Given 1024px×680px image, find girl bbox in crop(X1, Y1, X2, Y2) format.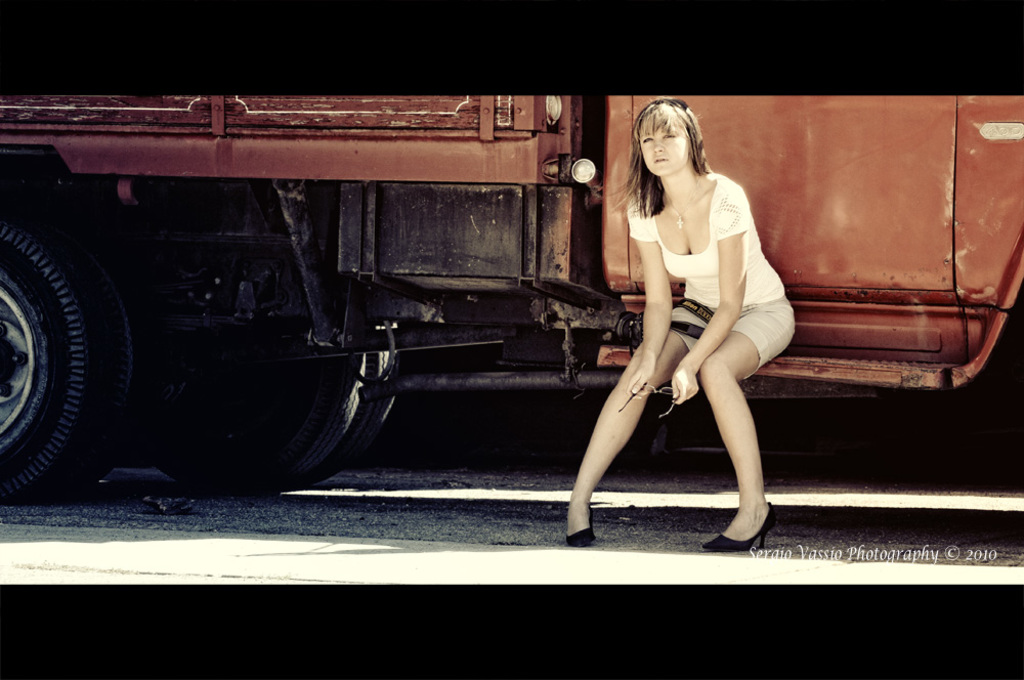
crop(568, 96, 797, 550).
